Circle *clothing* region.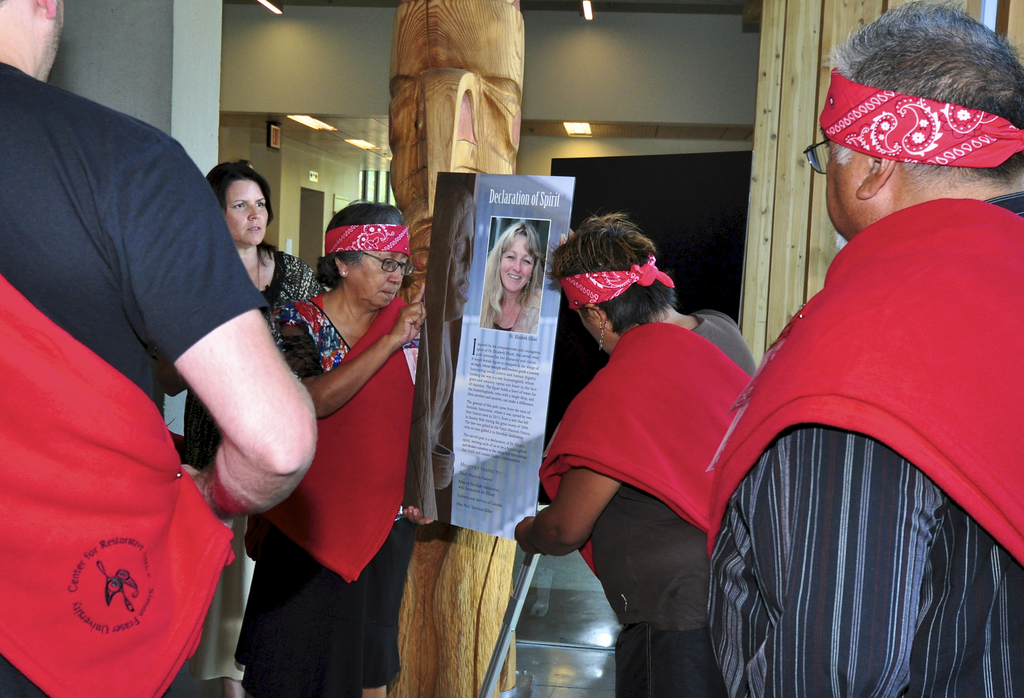
Region: pyautogui.locateOnScreen(534, 302, 776, 697).
